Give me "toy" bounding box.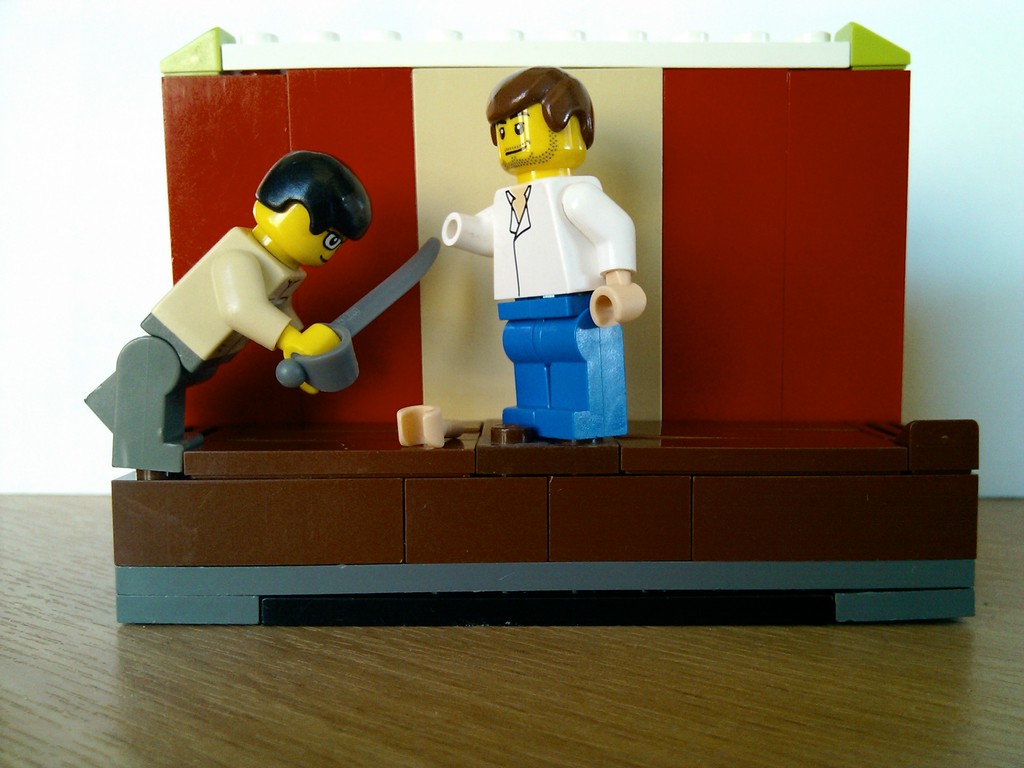
locate(113, 155, 419, 467).
